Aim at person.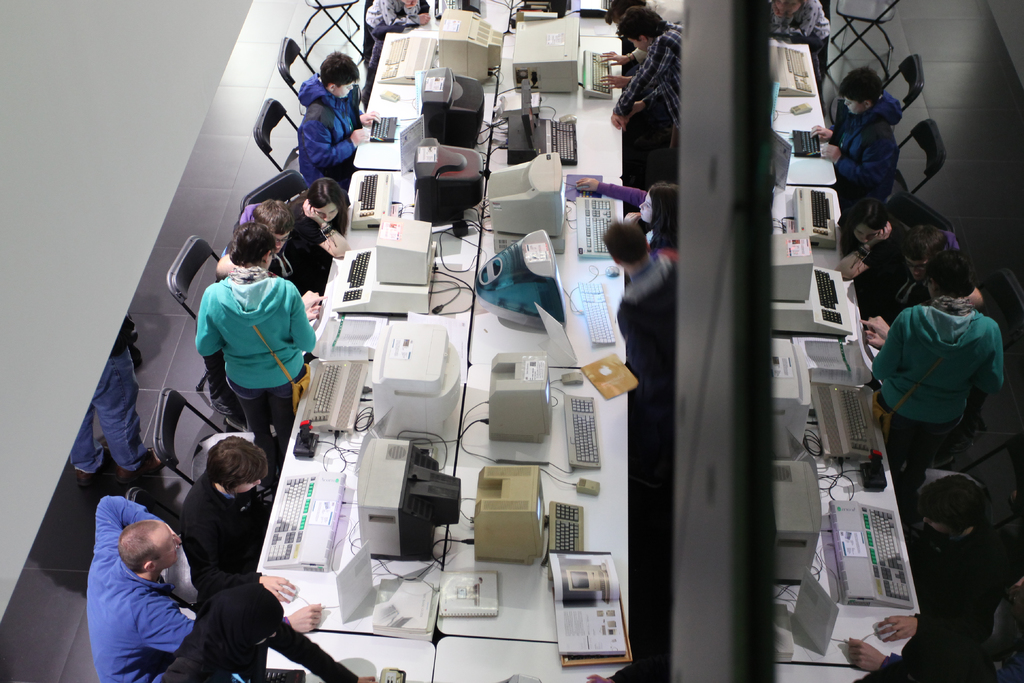
Aimed at bbox=[584, 0, 675, 92].
